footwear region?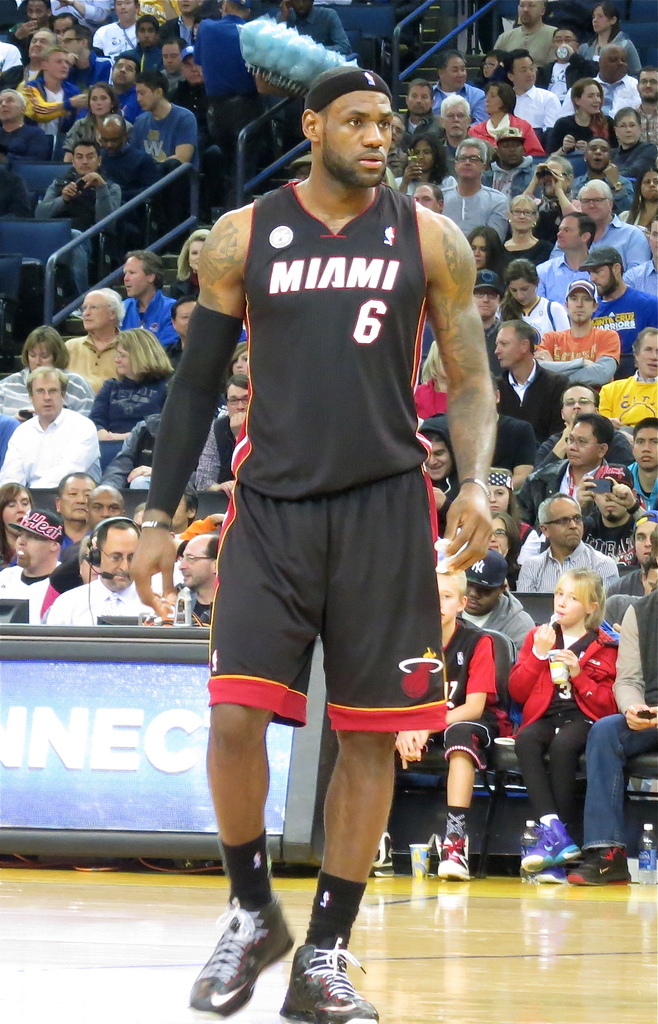
<bbox>184, 895, 296, 1023</bbox>
